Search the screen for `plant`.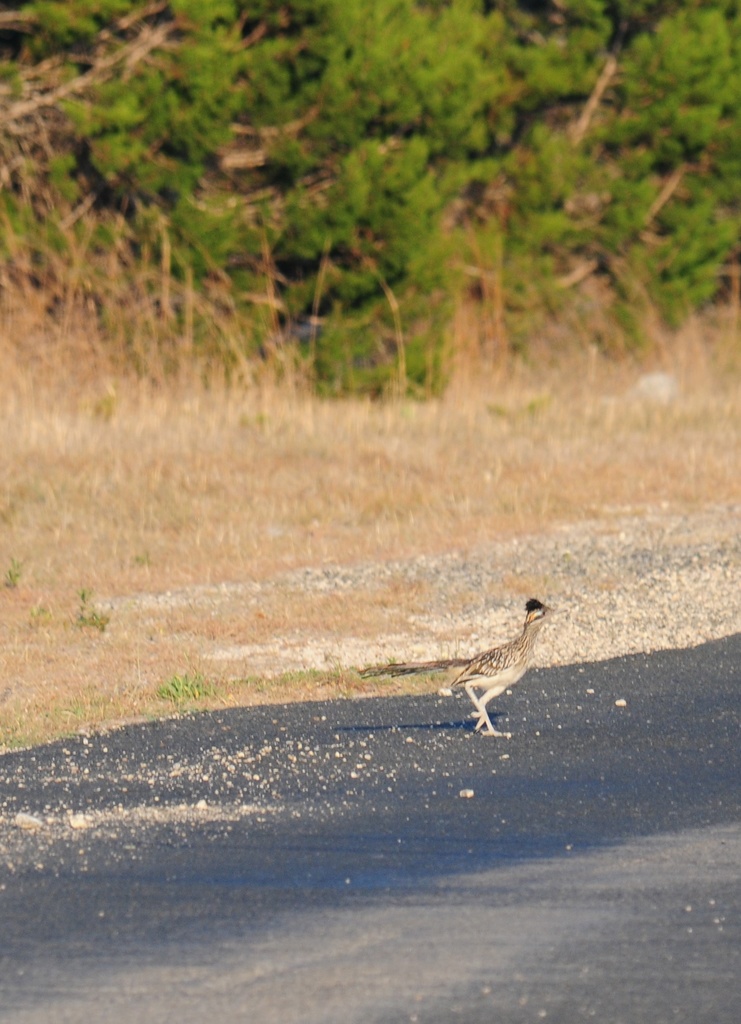
Found at bbox=(13, 79, 740, 800).
